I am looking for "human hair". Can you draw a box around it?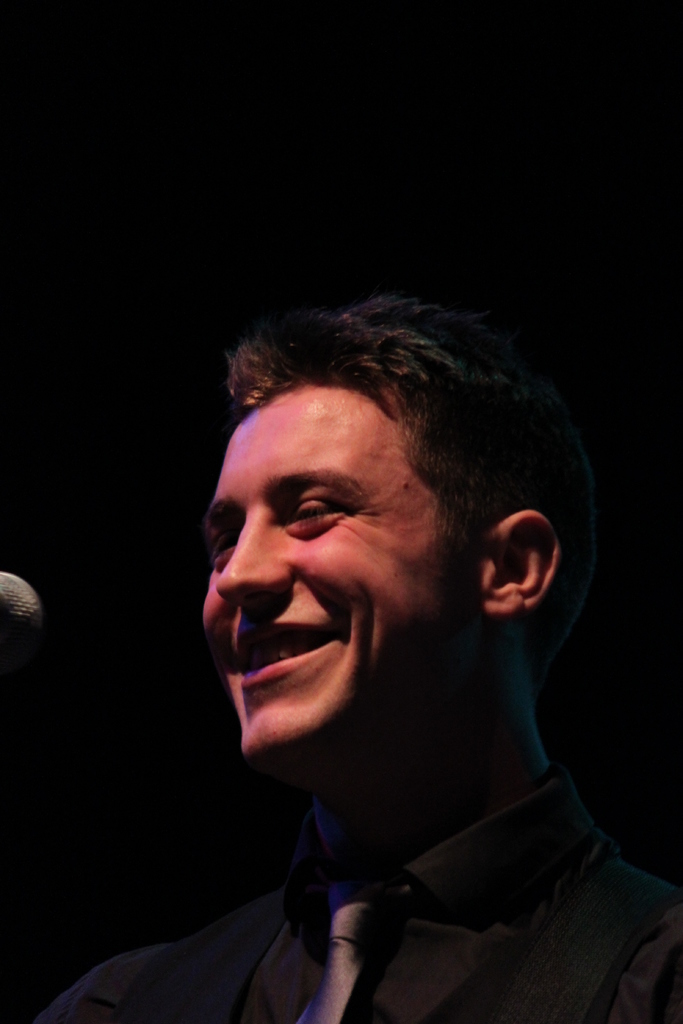
Sure, the bounding box is bbox(233, 297, 590, 779).
